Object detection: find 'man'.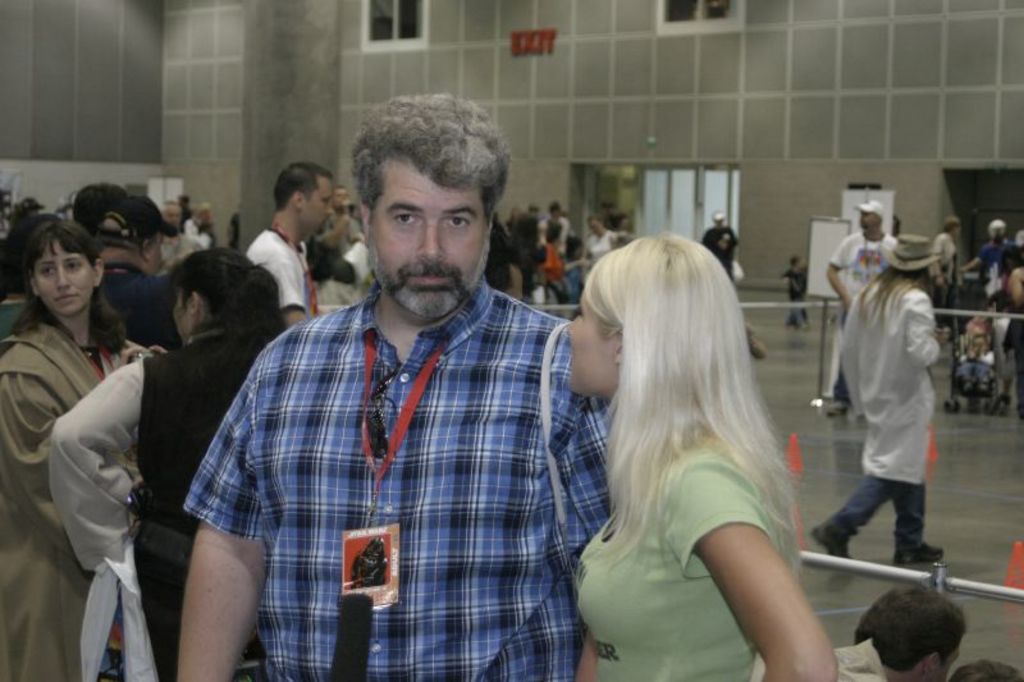
[257, 165, 347, 333].
